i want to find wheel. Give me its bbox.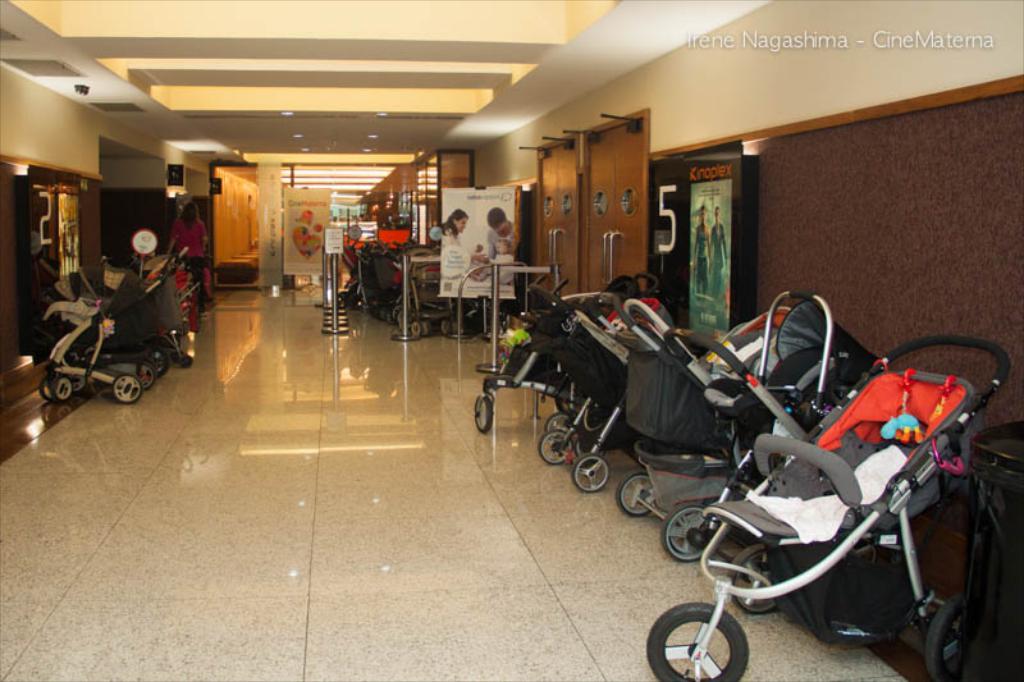
region(646, 605, 750, 681).
